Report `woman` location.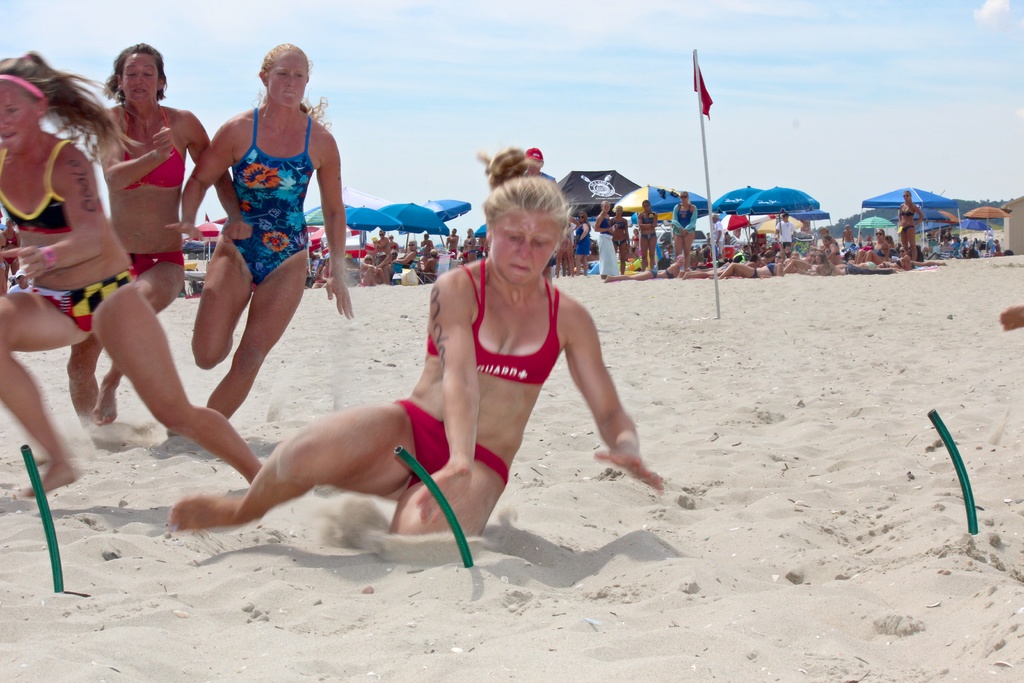
Report: [166, 32, 347, 452].
